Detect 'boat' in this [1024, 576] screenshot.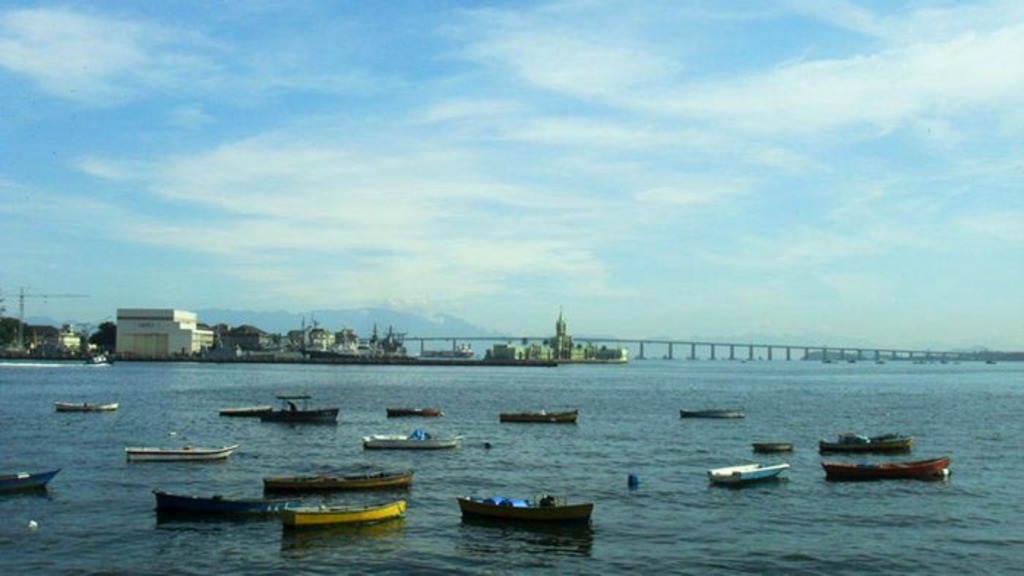
Detection: <region>54, 399, 121, 411</region>.
